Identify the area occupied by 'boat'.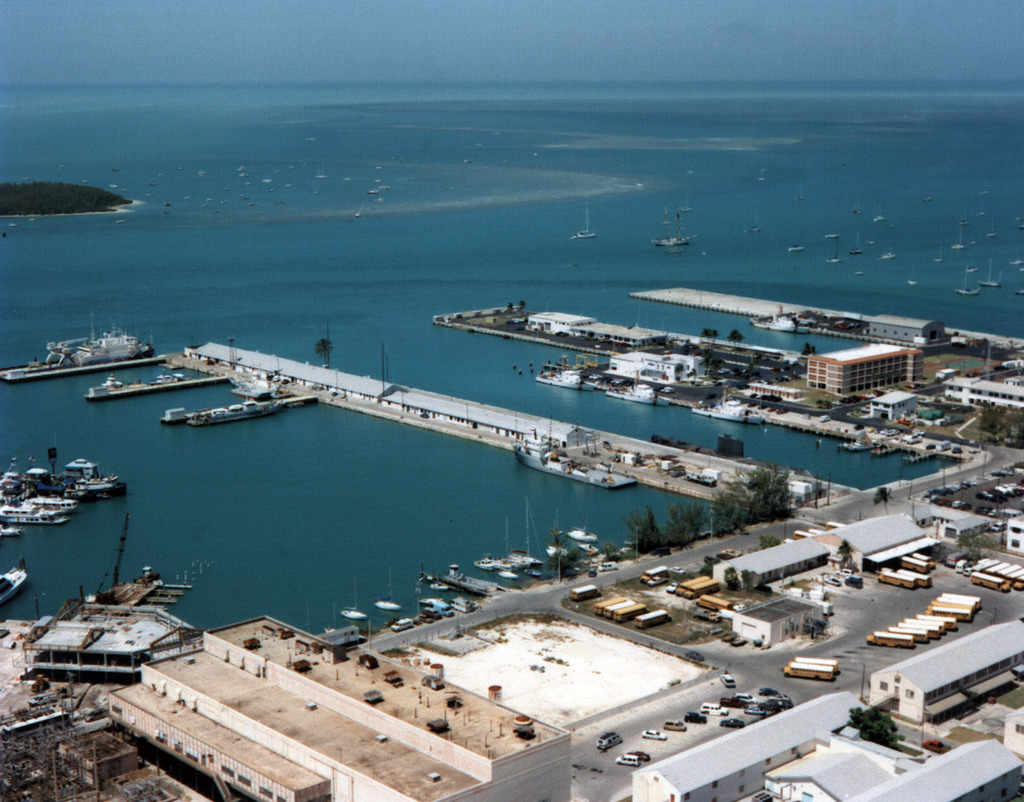
Area: x1=532 y1=366 x2=595 y2=390.
